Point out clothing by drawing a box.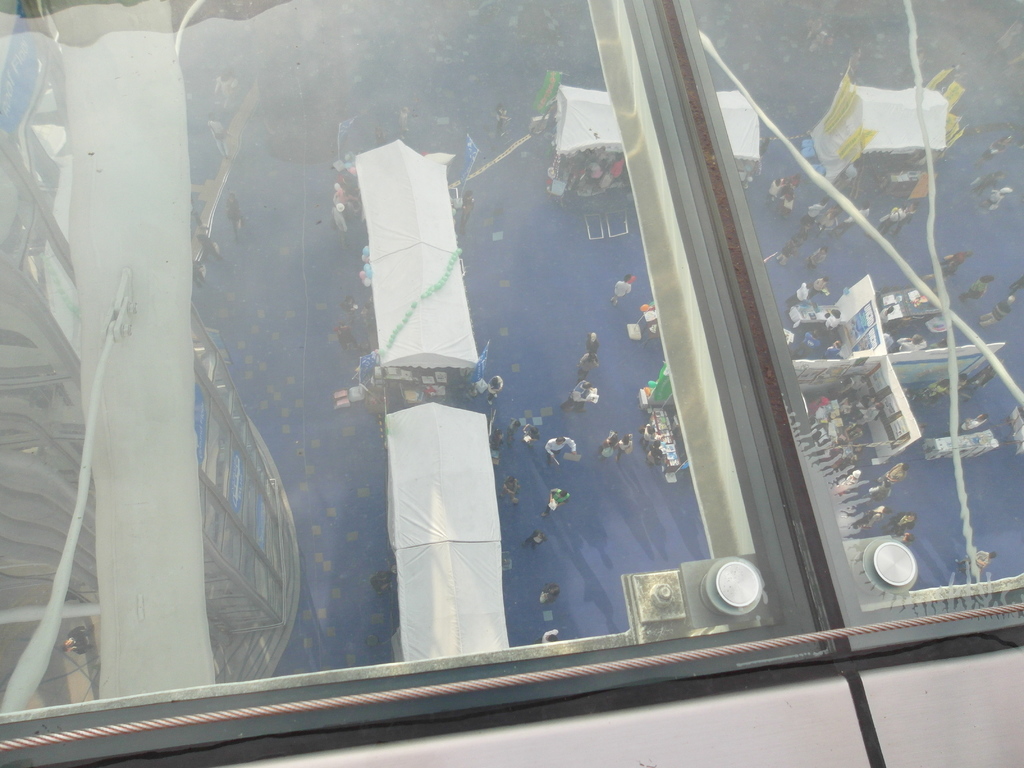
select_region(768, 182, 779, 204).
